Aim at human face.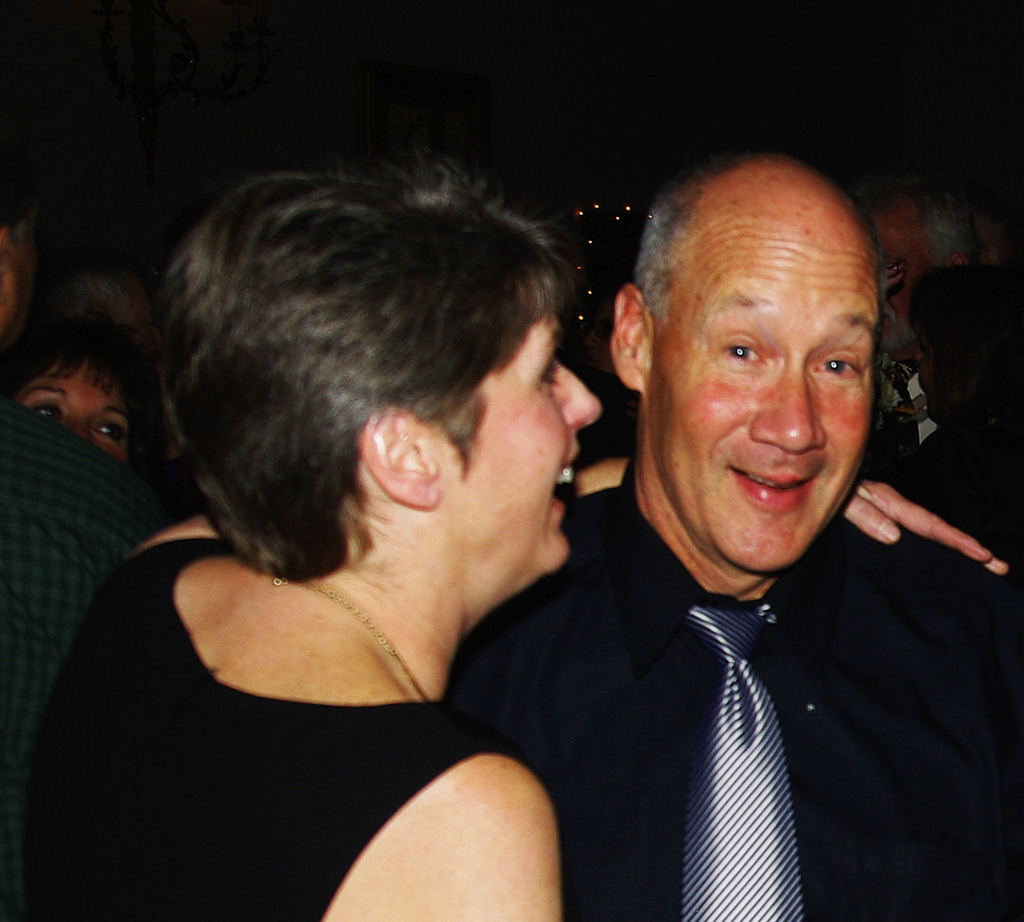
Aimed at BBox(647, 223, 879, 568).
